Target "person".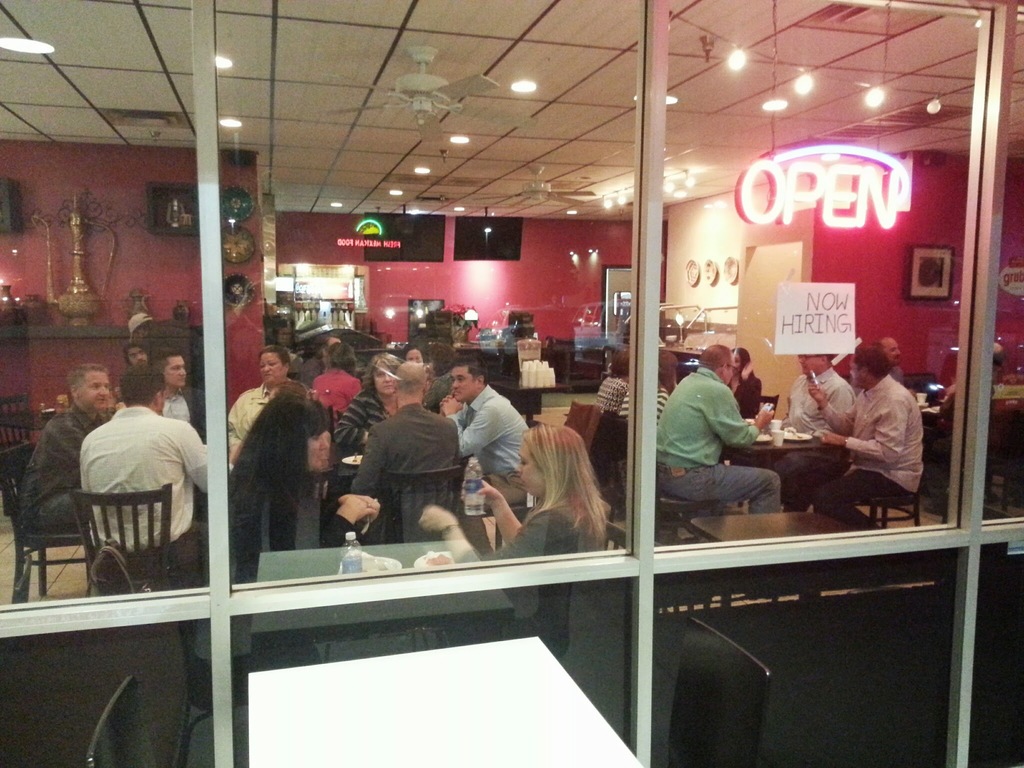
Target region: x1=410 y1=420 x2=606 y2=641.
